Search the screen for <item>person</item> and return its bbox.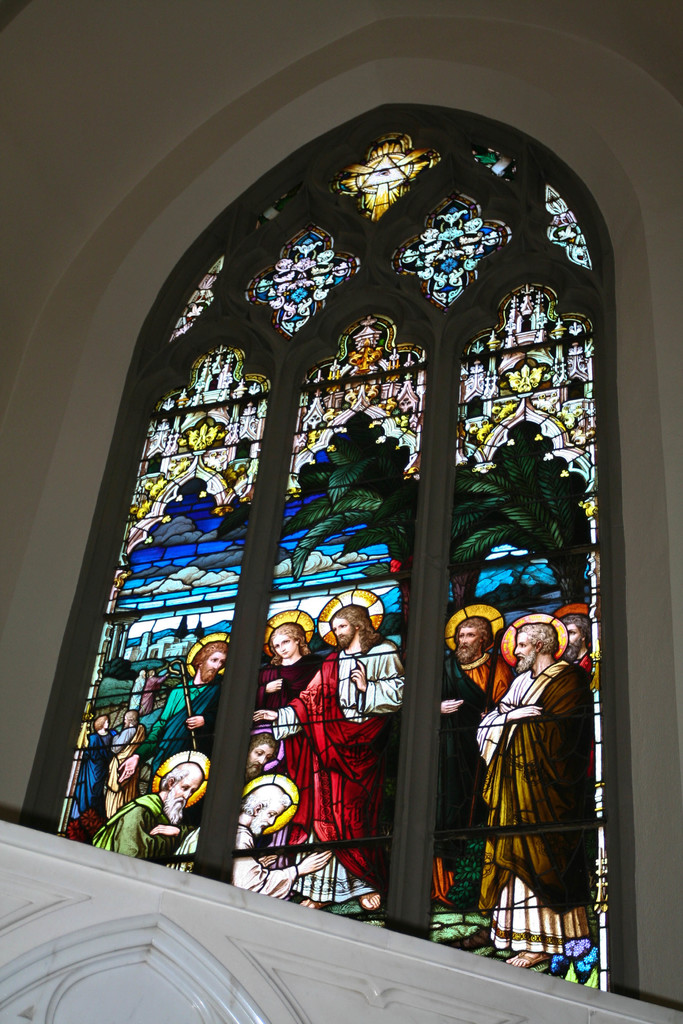
Found: (x1=99, y1=755, x2=215, y2=884).
